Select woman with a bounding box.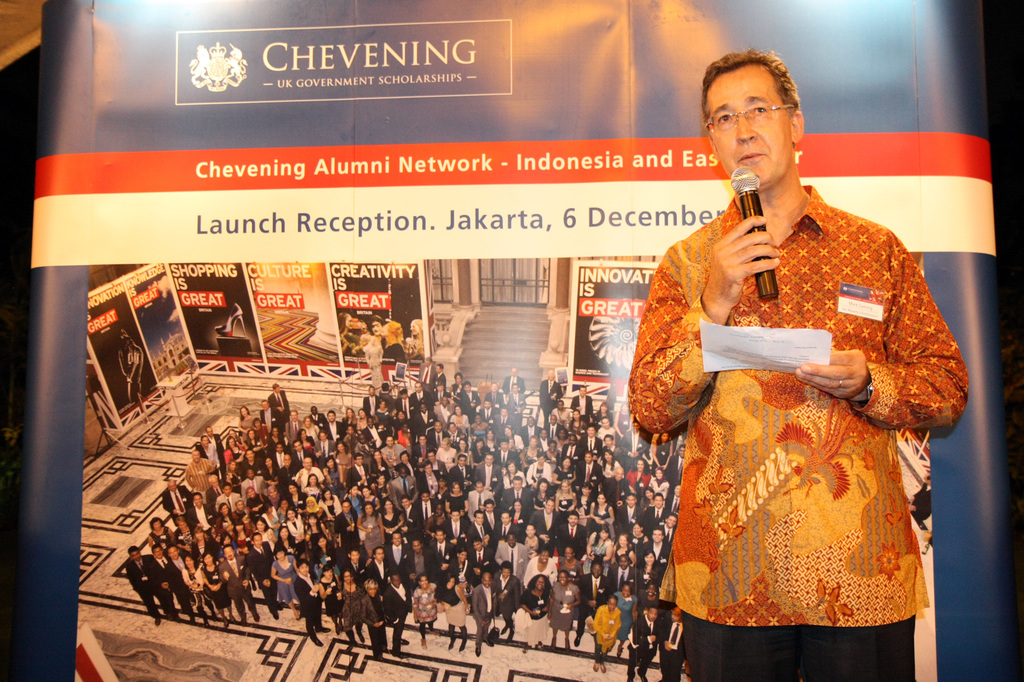
<bbox>509, 500, 527, 523</bbox>.
